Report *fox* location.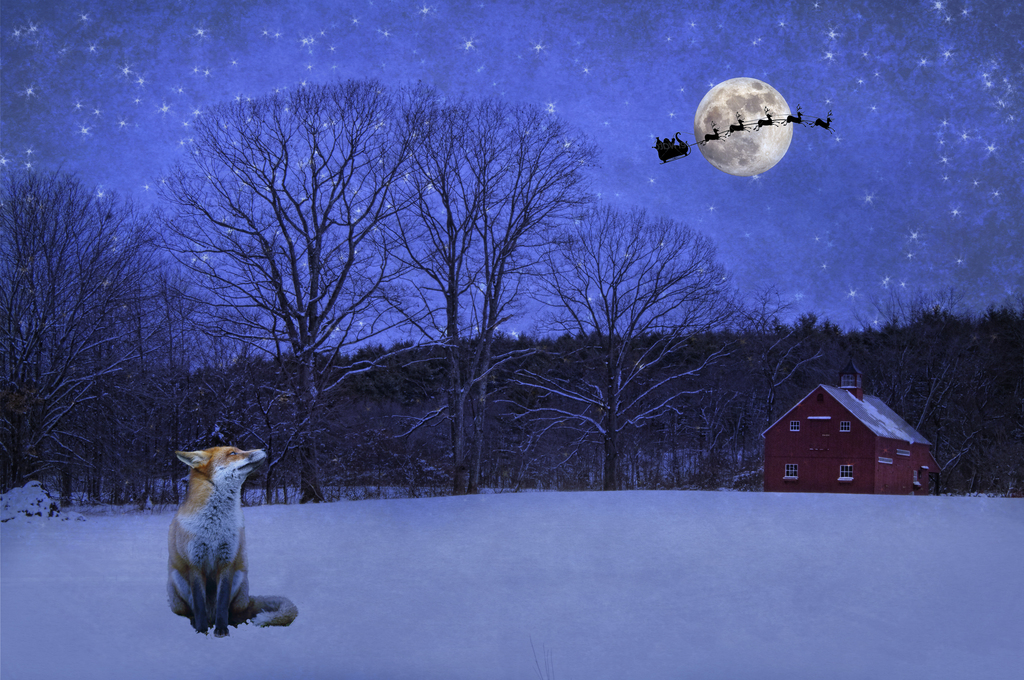
Report: left=163, top=441, right=300, bottom=639.
